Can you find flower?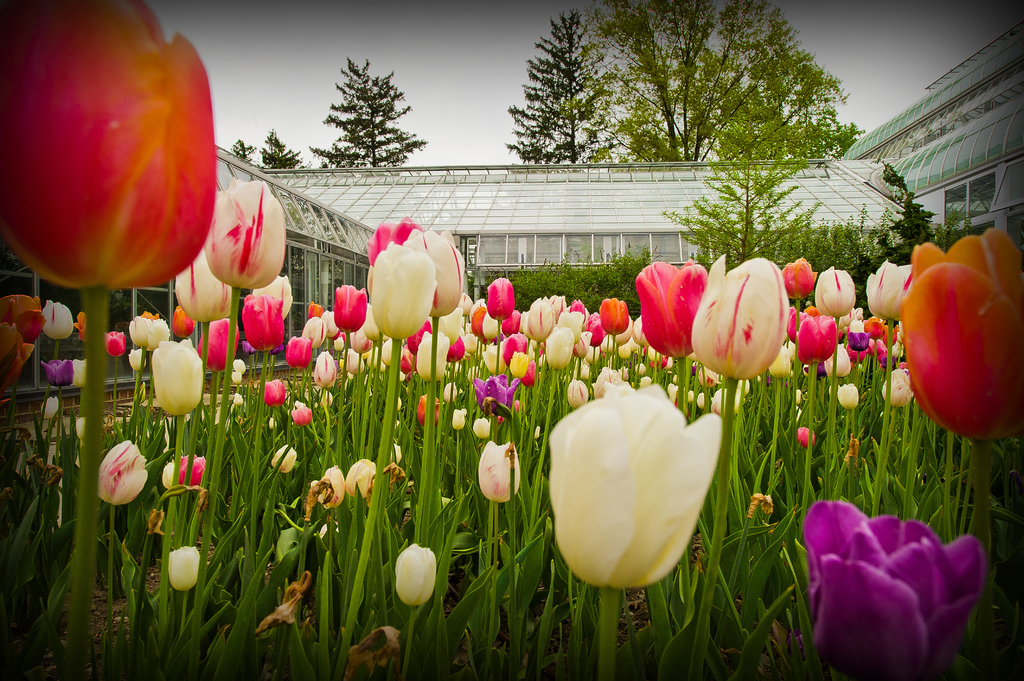
Yes, bounding box: 388,444,401,466.
